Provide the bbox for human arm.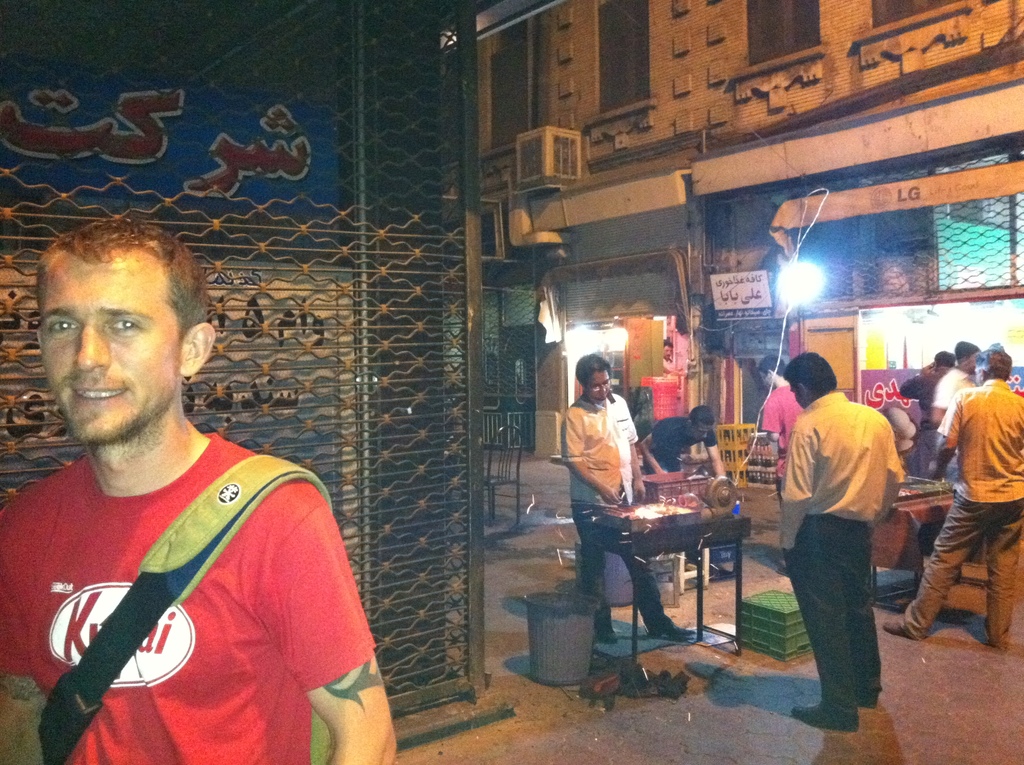
(0,503,55,763).
